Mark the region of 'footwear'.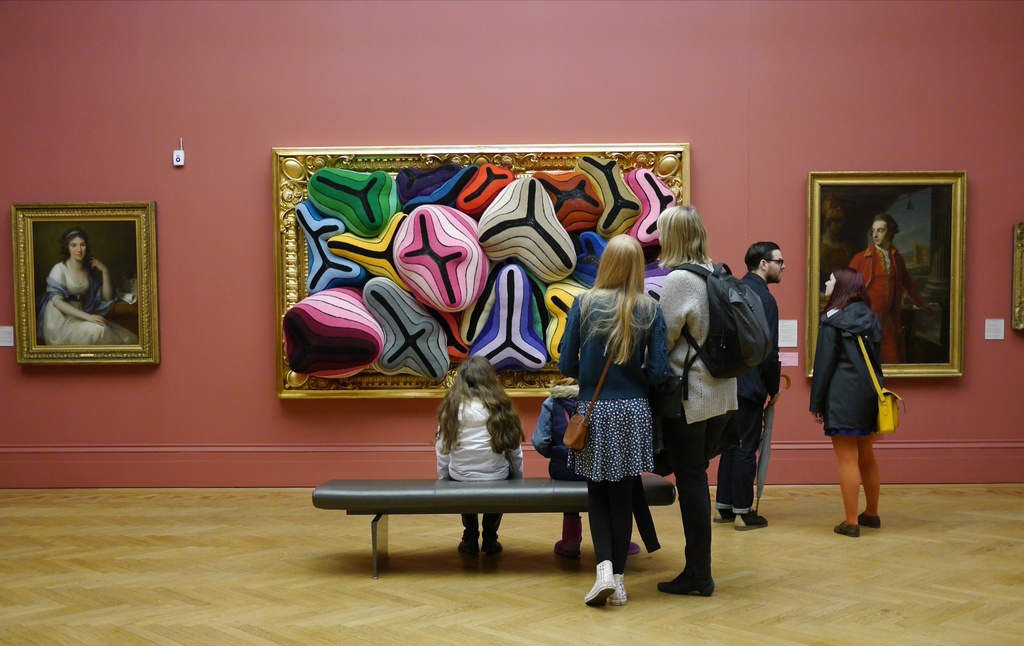
Region: (627,540,641,554).
